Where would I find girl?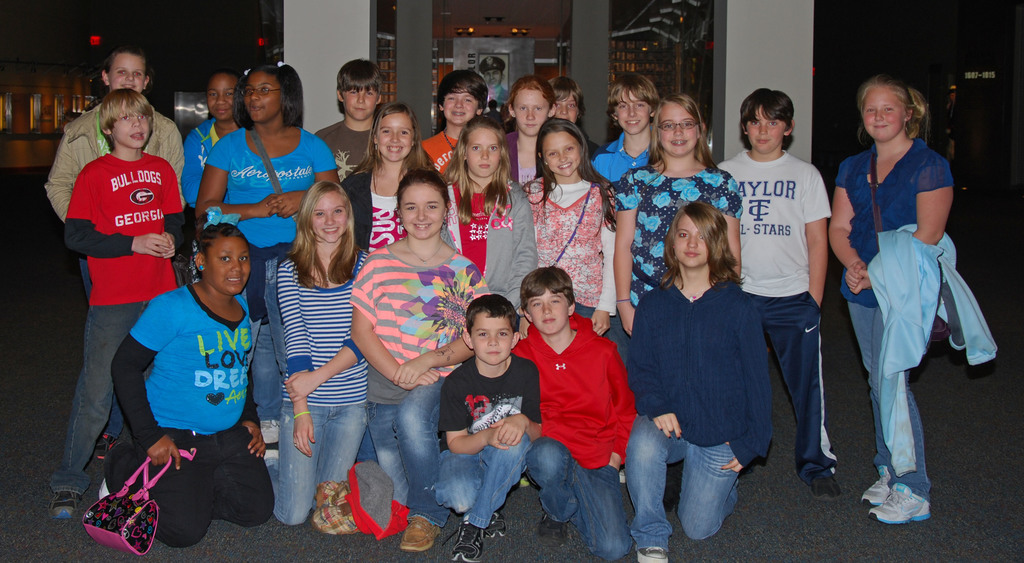
At detection(517, 122, 610, 312).
